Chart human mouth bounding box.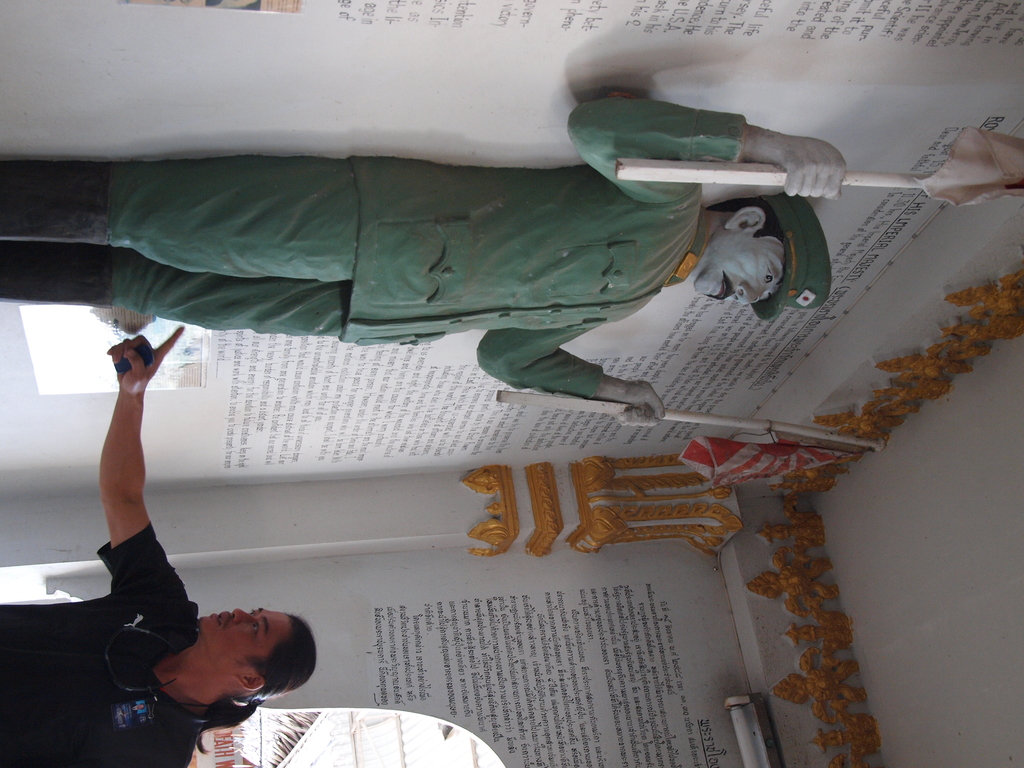
Charted: BBox(208, 605, 232, 632).
